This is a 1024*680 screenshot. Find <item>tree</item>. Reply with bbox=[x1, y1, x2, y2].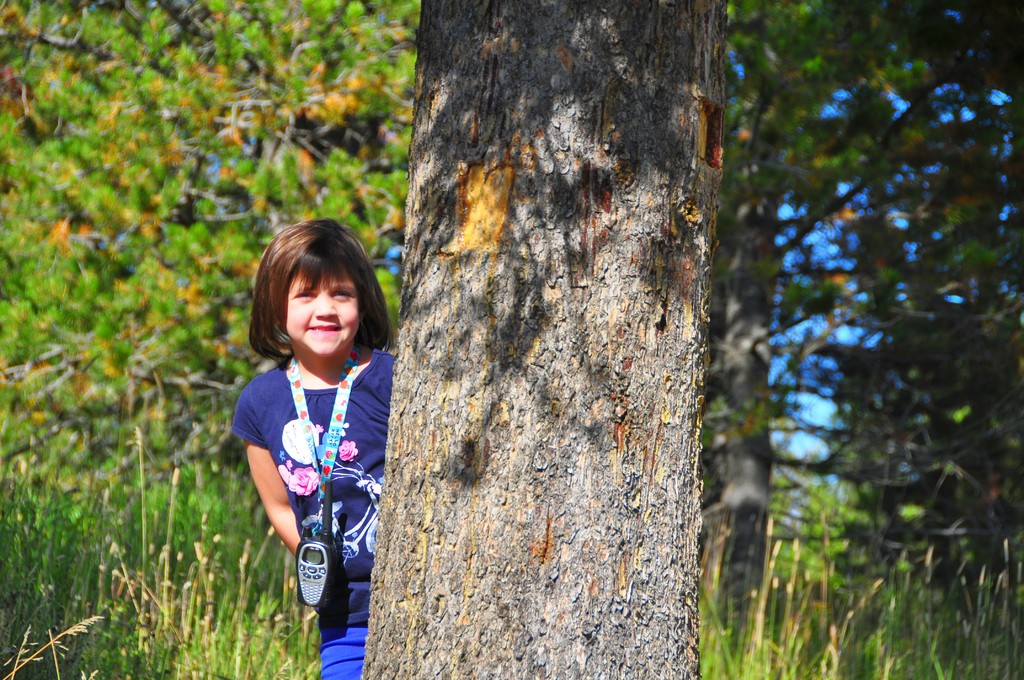
bbox=[0, 0, 1023, 679].
